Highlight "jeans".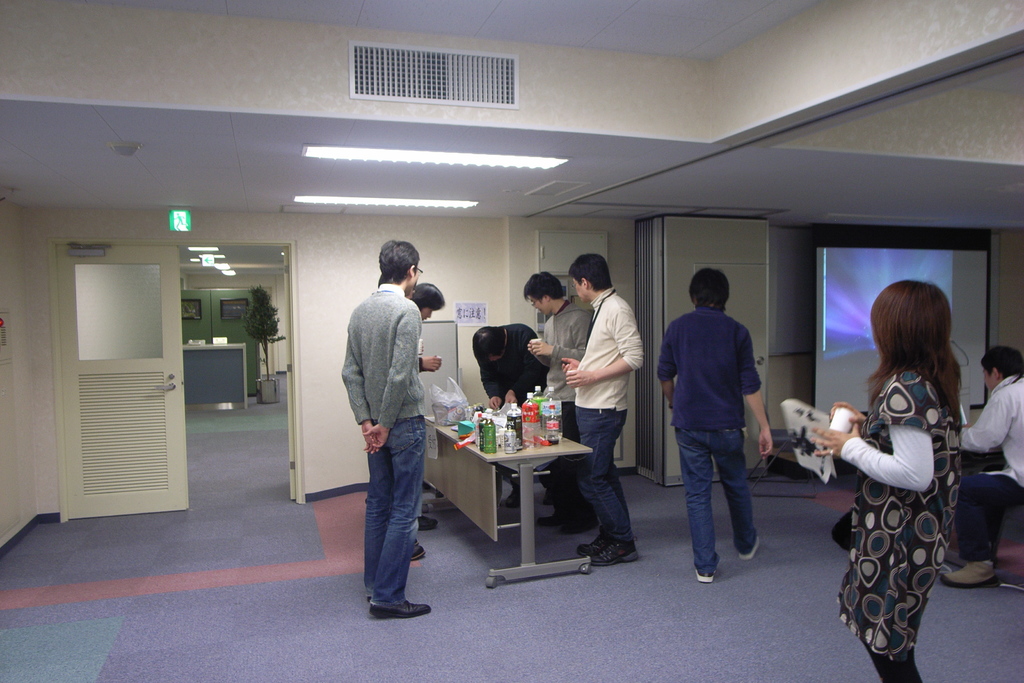
Highlighted region: crop(574, 403, 630, 539).
